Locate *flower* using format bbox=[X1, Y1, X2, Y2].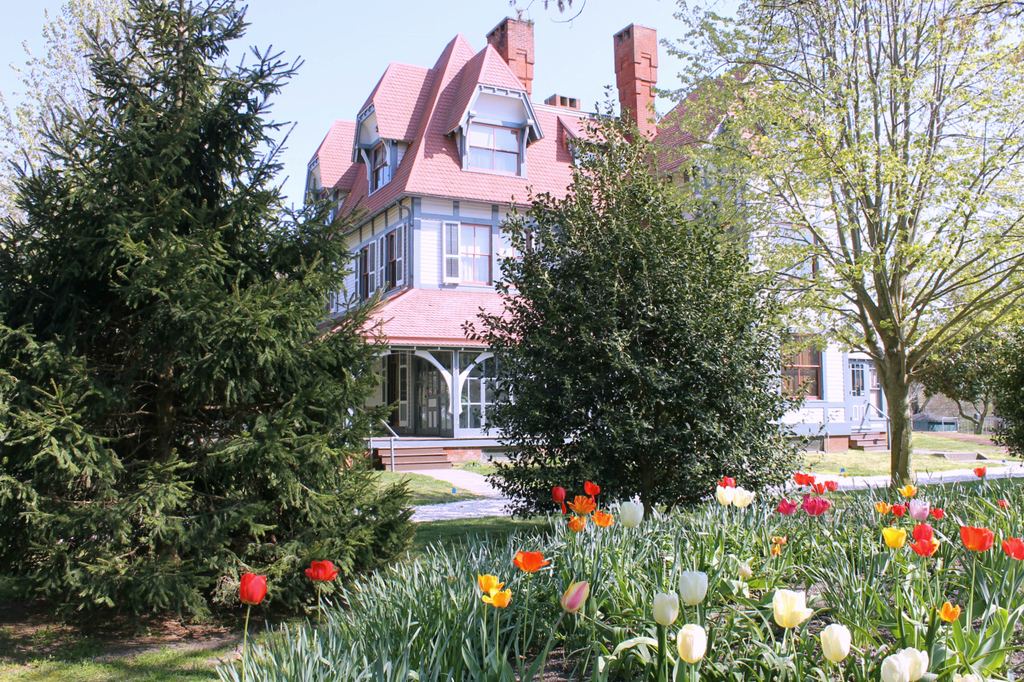
bbox=[772, 587, 813, 631].
